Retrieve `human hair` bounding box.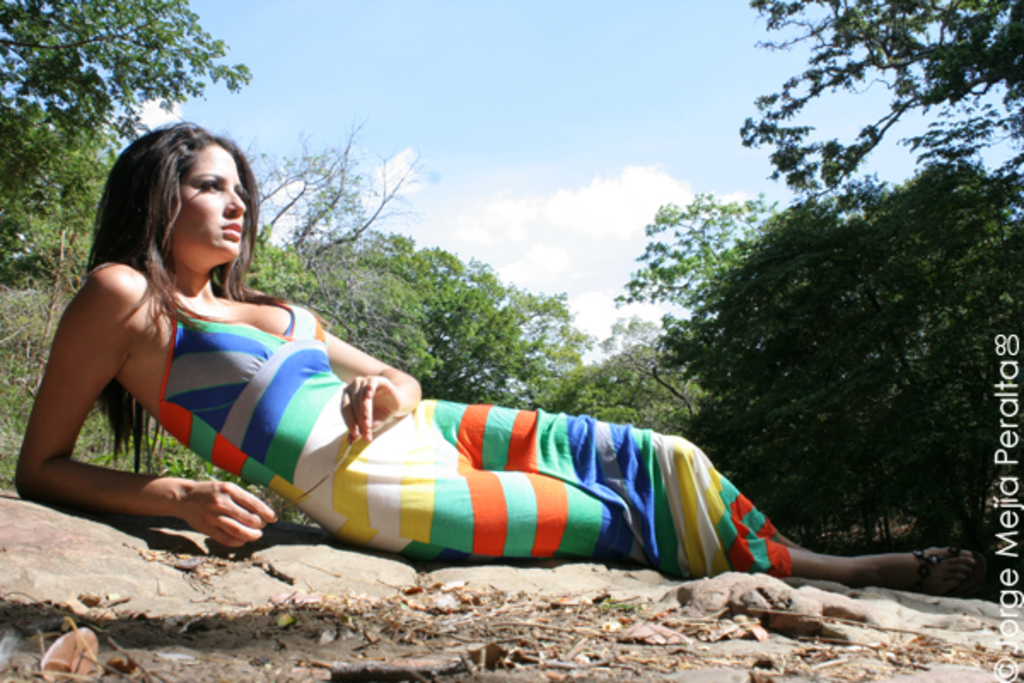
Bounding box: locate(77, 116, 270, 485).
